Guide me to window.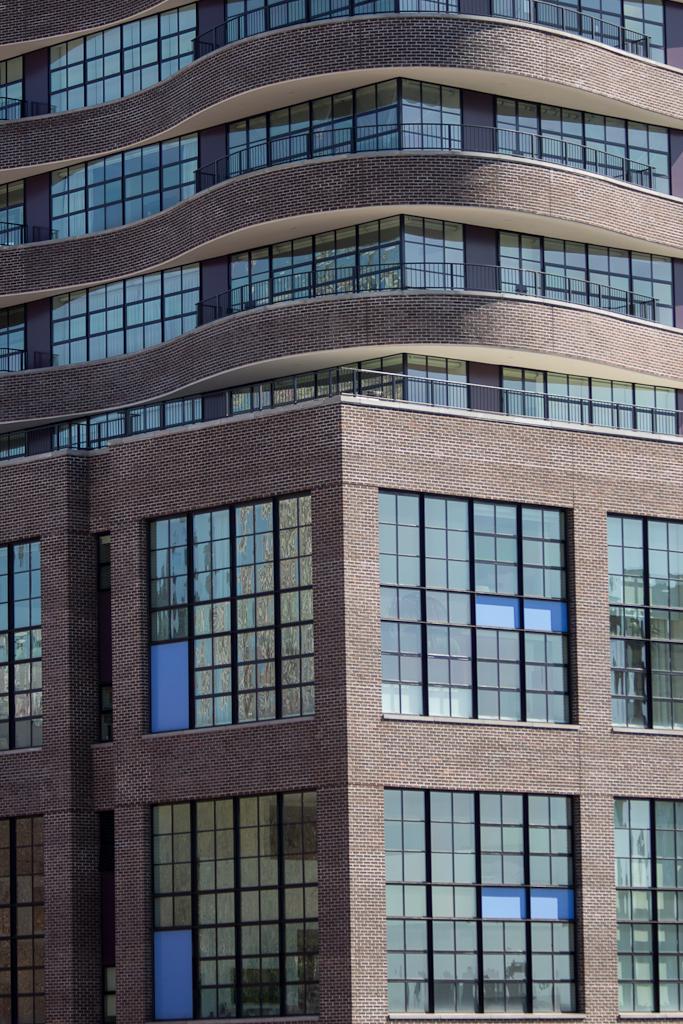
Guidance: (0, 813, 42, 1023).
